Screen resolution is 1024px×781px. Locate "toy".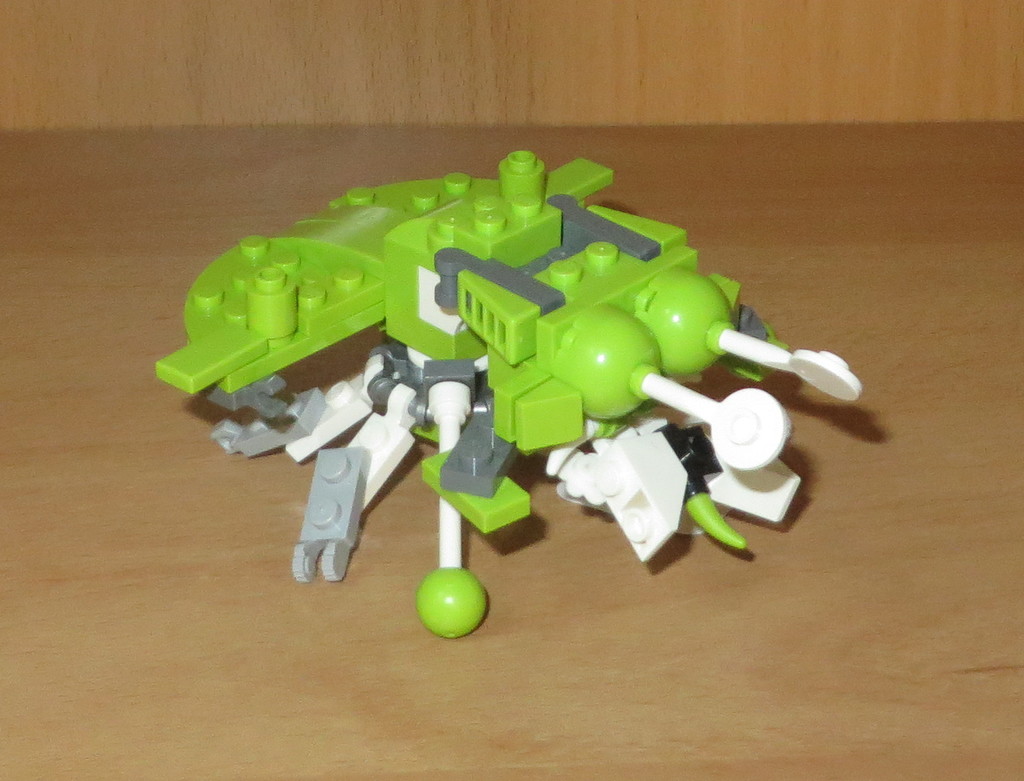
left=134, top=158, right=835, bottom=601.
